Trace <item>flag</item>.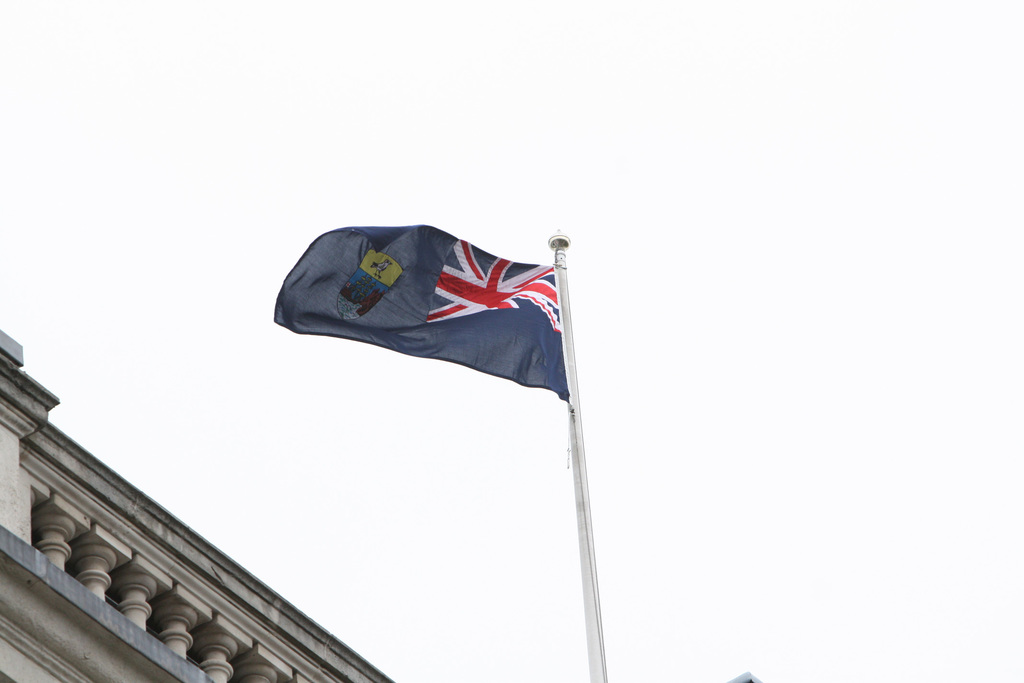
Traced to [left=264, top=226, right=570, bottom=397].
